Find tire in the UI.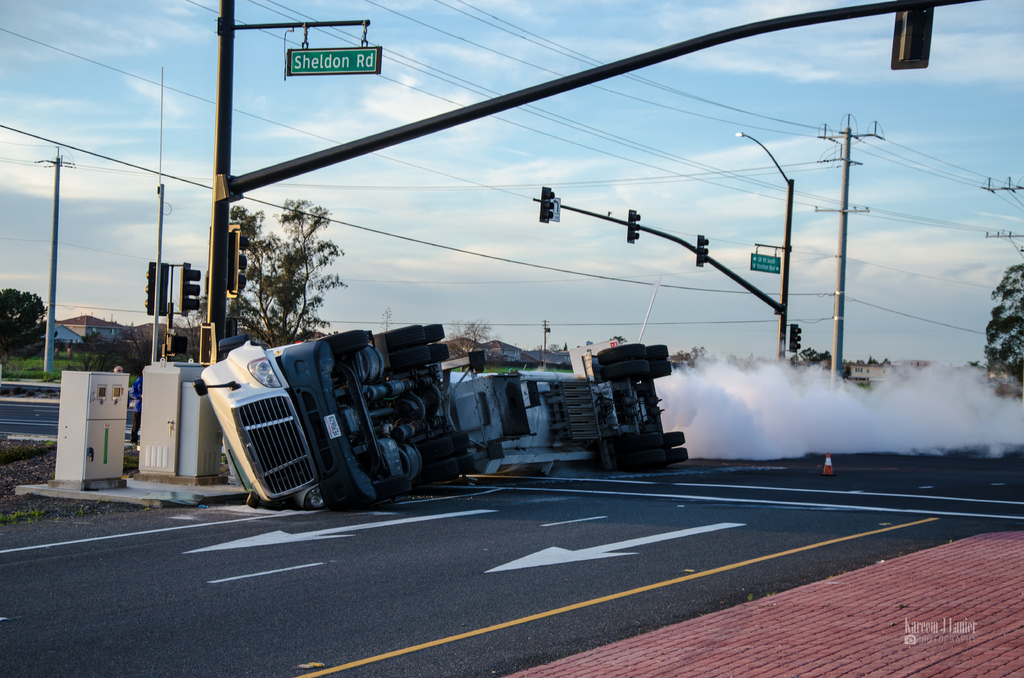
UI element at x1=661 y1=450 x2=689 y2=465.
